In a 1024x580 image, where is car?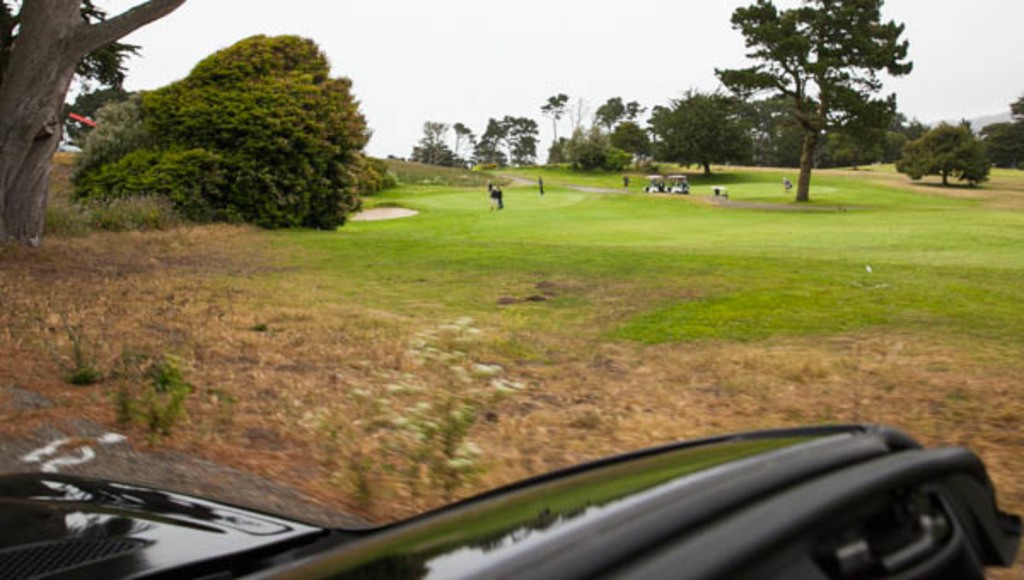
bbox=[0, 428, 1022, 578].
